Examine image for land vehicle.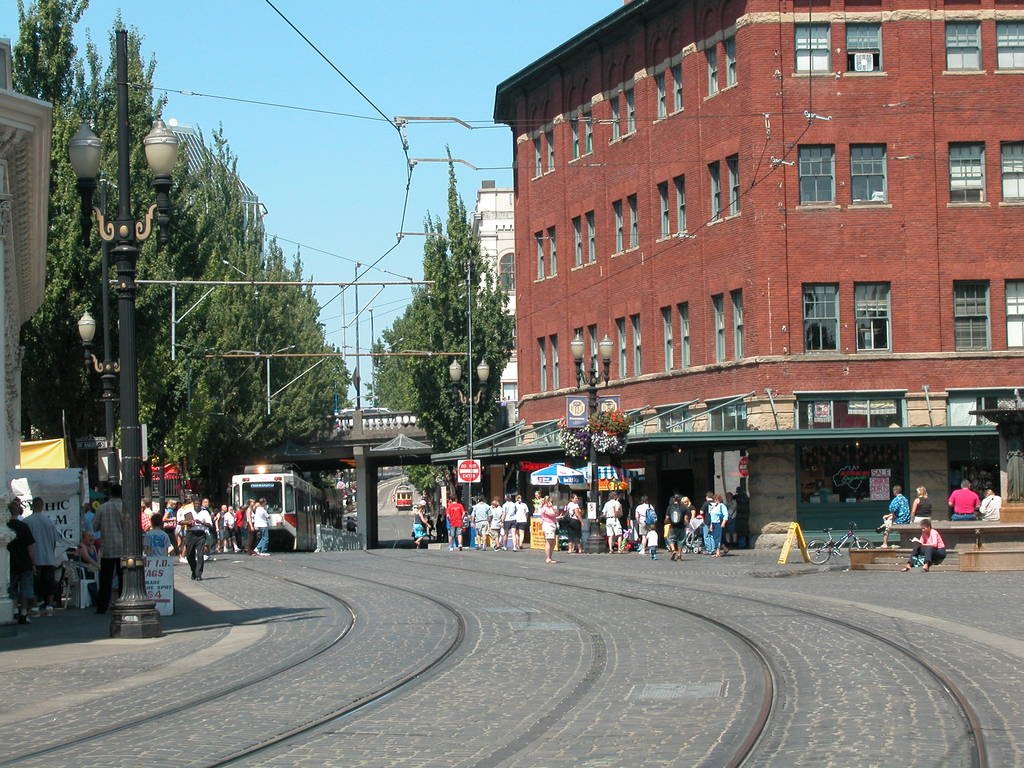
Examination result: bbox=(236, 465, 328, 551).
